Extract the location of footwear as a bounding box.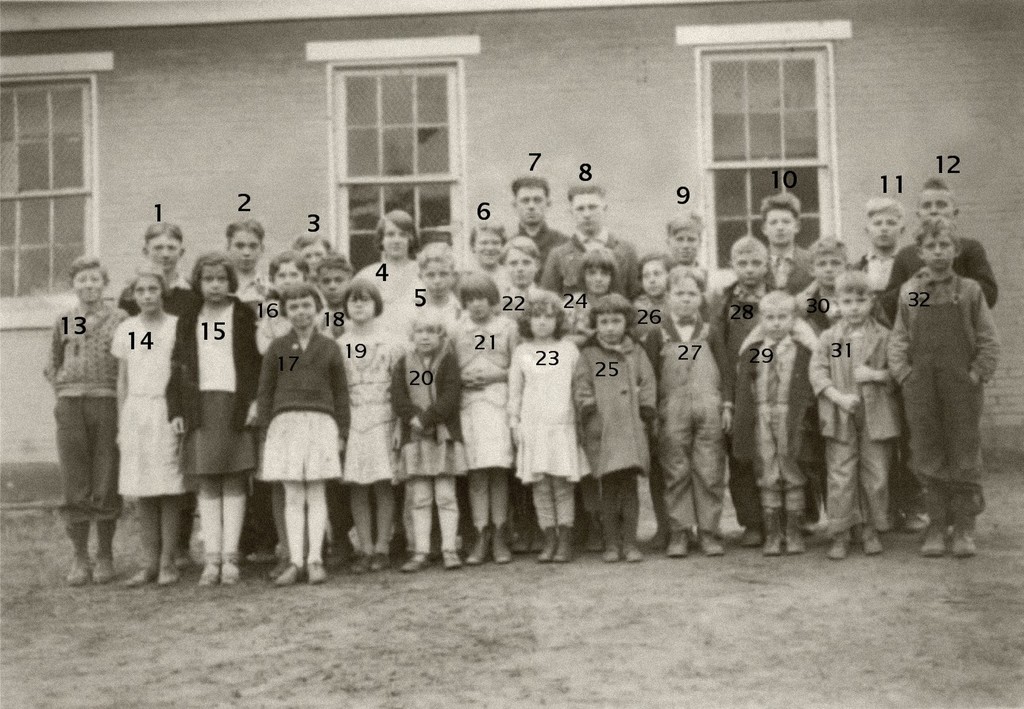
{"x1": 465, "y1": 531, "x2": 488, "y2": 565}.
